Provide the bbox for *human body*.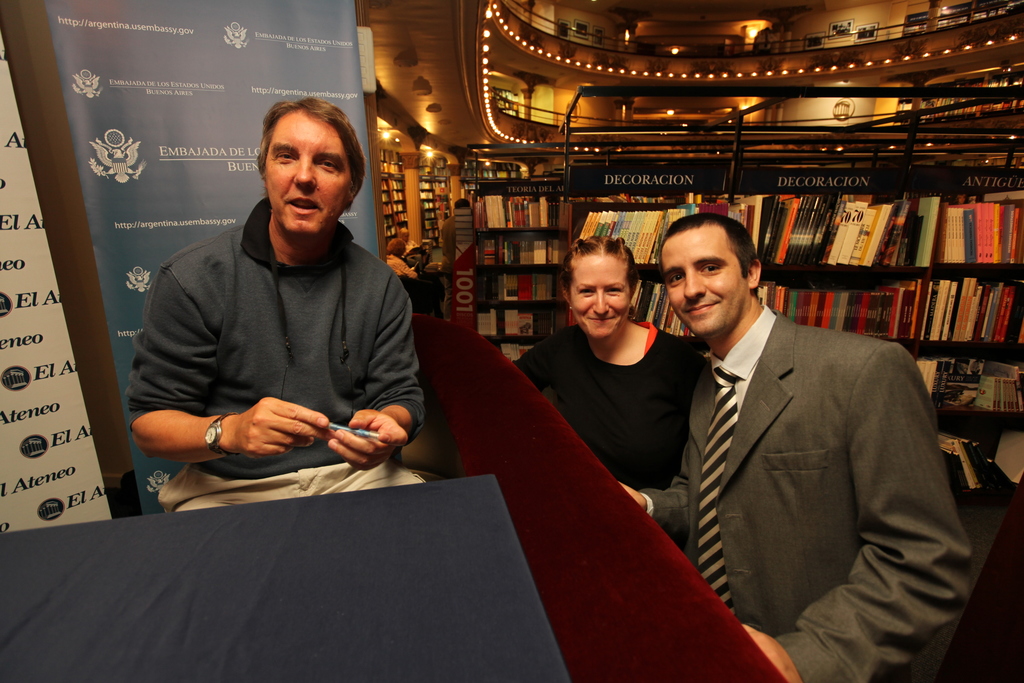
box=[618, 217, 979, 682].
